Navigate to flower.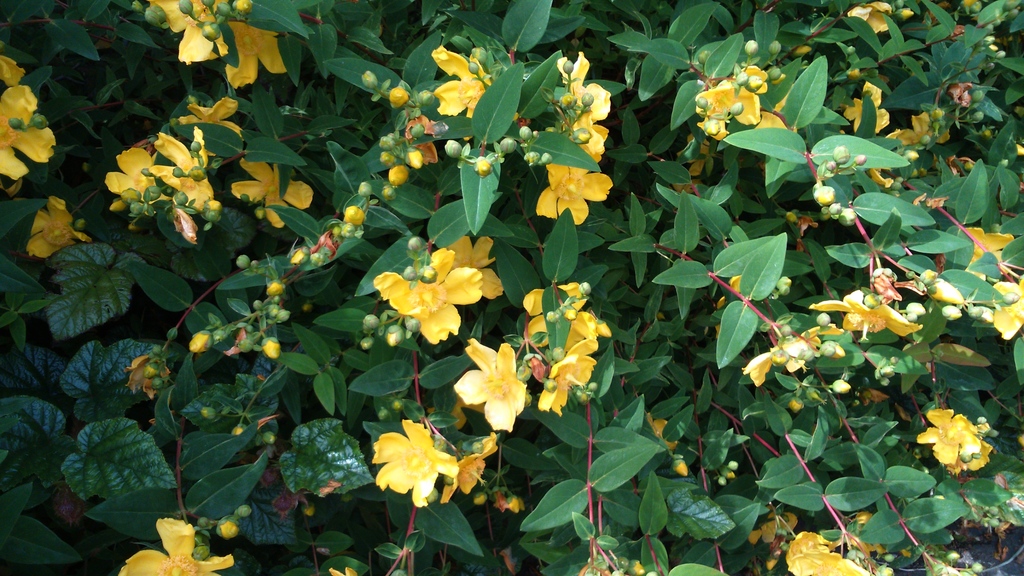
Navigation target: [x1=914, y1=407, x2=997, y2=475].
